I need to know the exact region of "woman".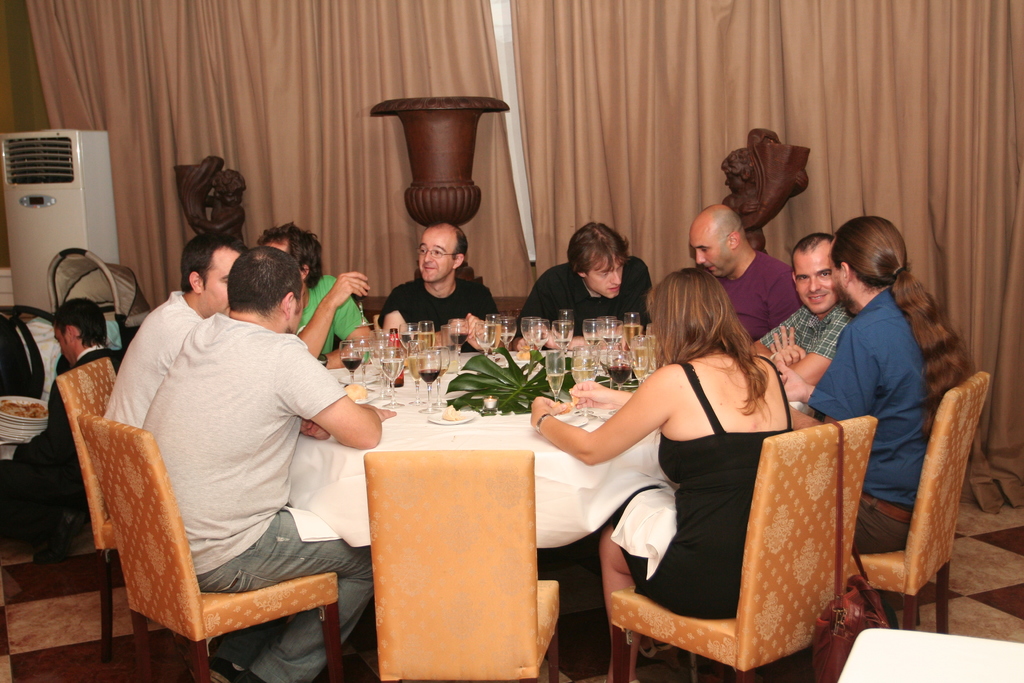
Region: [776,215,977,561].
